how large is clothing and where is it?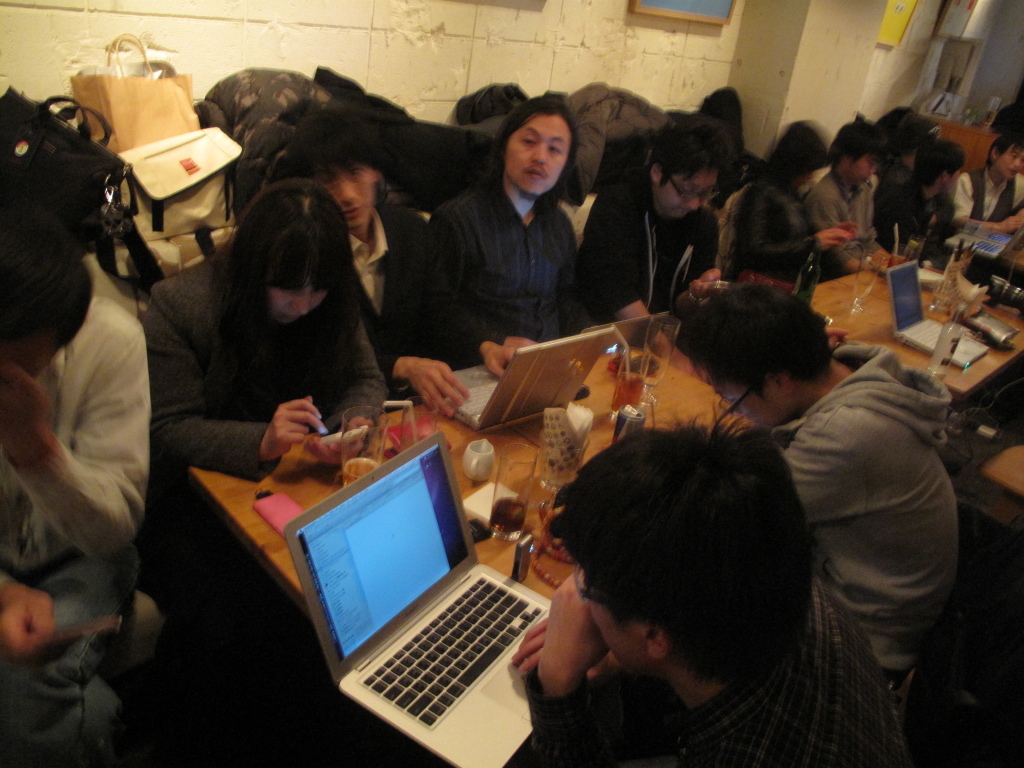
Bounding box: l=356, t=194, r=497, b=433.
